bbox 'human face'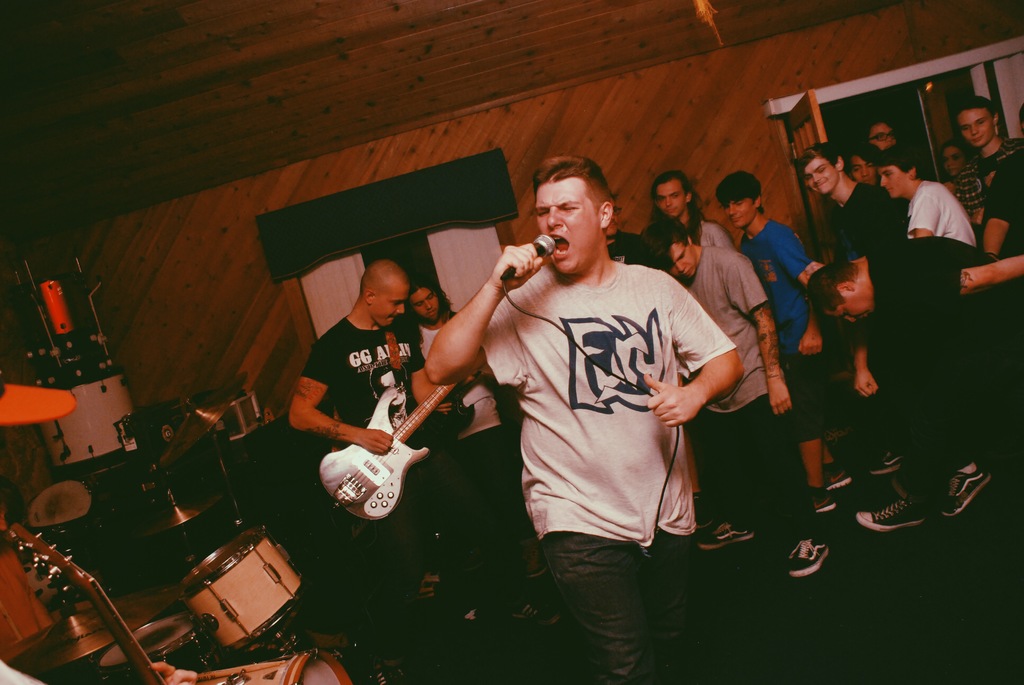
select_region(722, 186, 753, 232)
